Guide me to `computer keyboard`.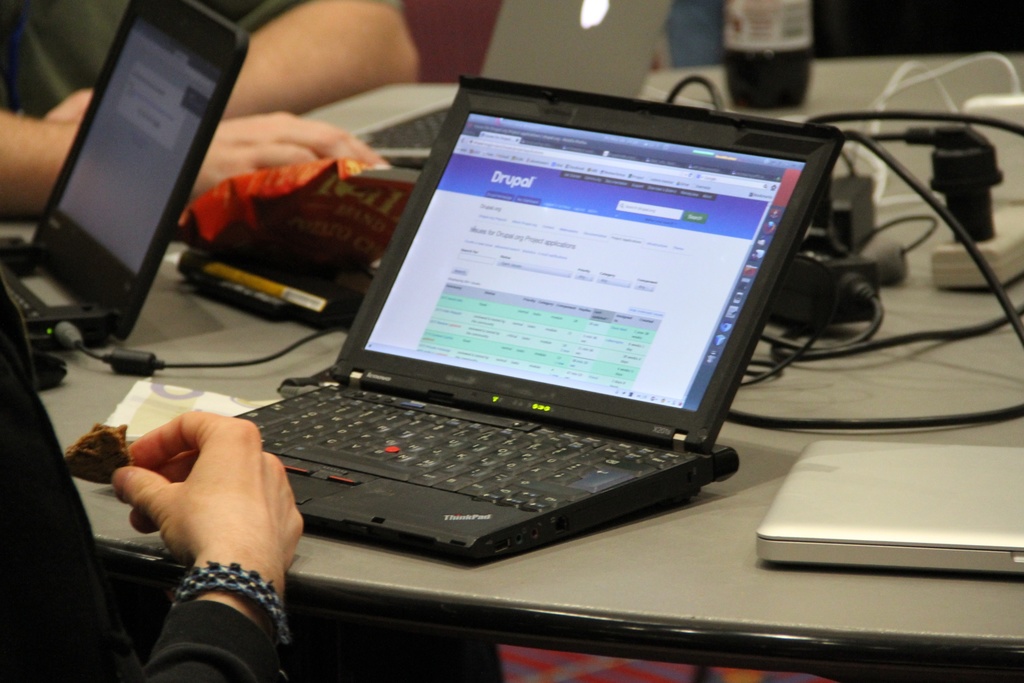
Guidance: 356,104,447,153.
